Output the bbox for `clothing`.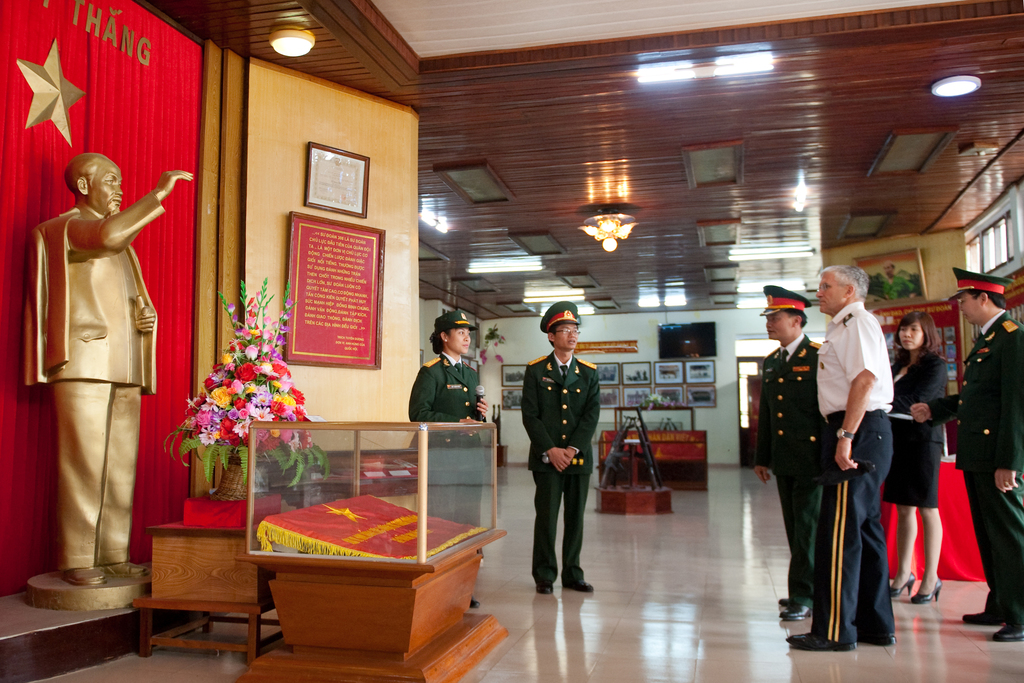
x1=919, y1=310, x2=1023, y2=625.
